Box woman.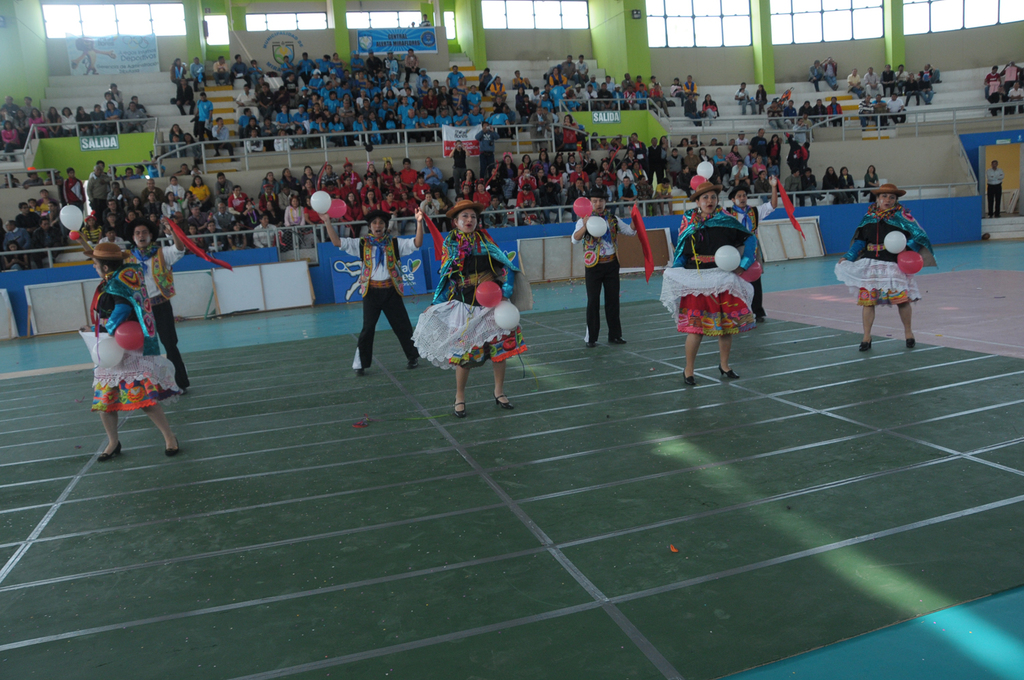
rect(435, 226, 528, 410).
